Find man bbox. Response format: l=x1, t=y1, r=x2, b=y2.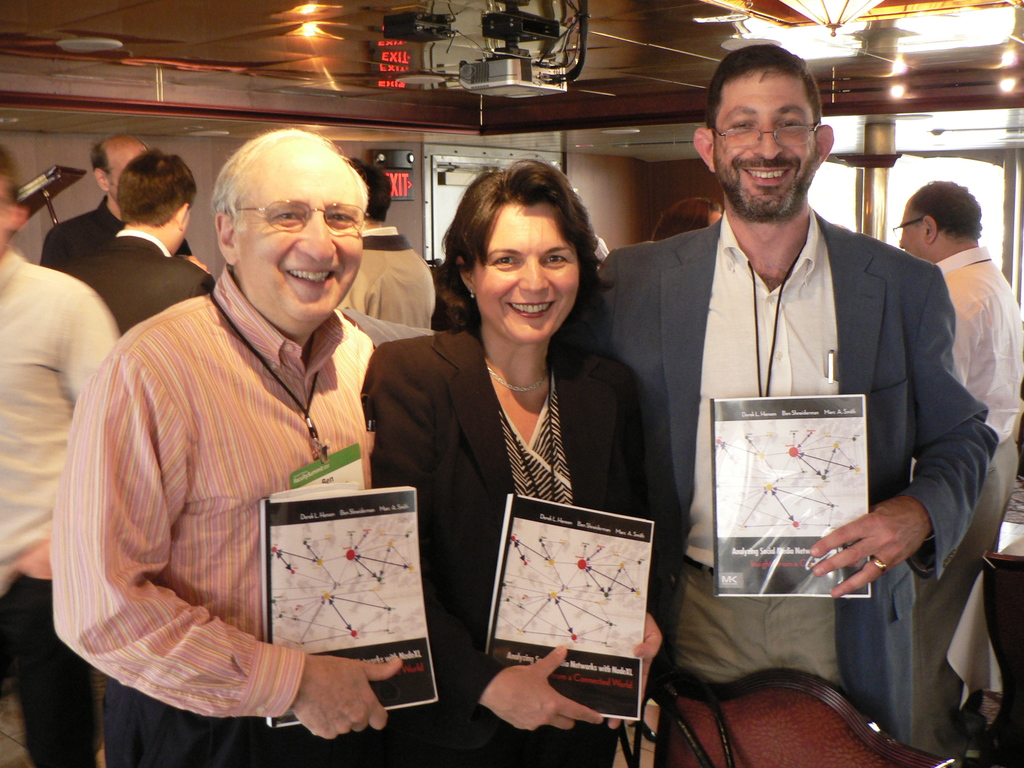
l=65, t=150, r=223, b=340.
